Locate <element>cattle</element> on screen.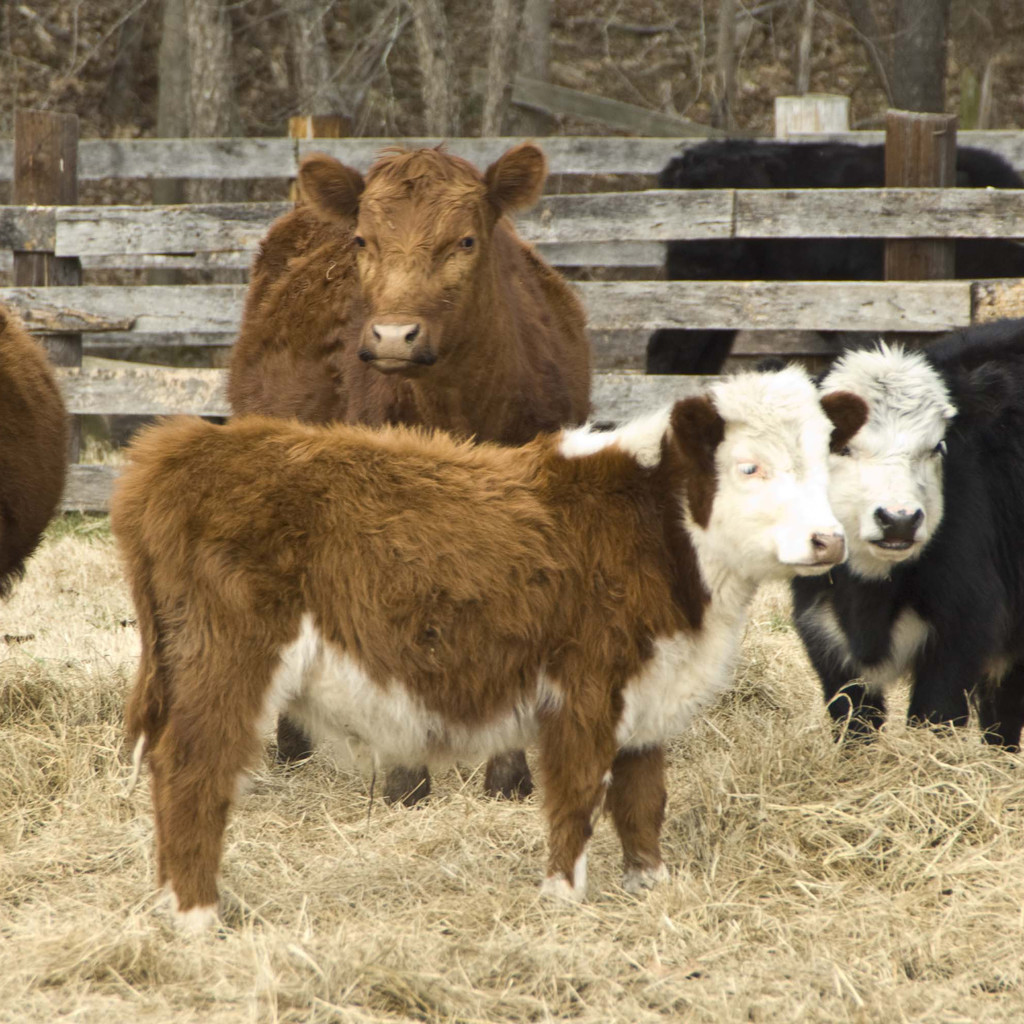
On screen at {"left": 790, "top": 316, "right": 1023, "bottom": 751}.
